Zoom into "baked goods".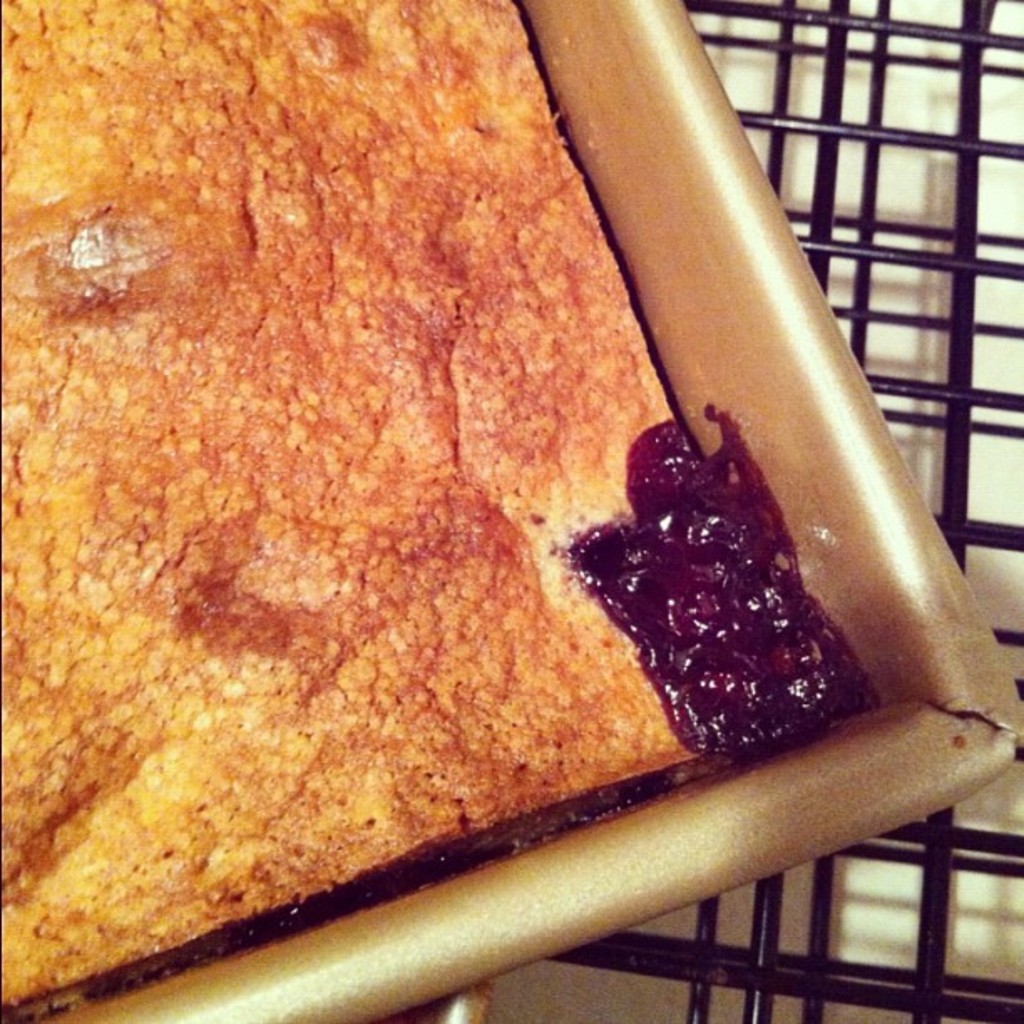
Zoom target: select_region(0, 0, 873, 1021).
